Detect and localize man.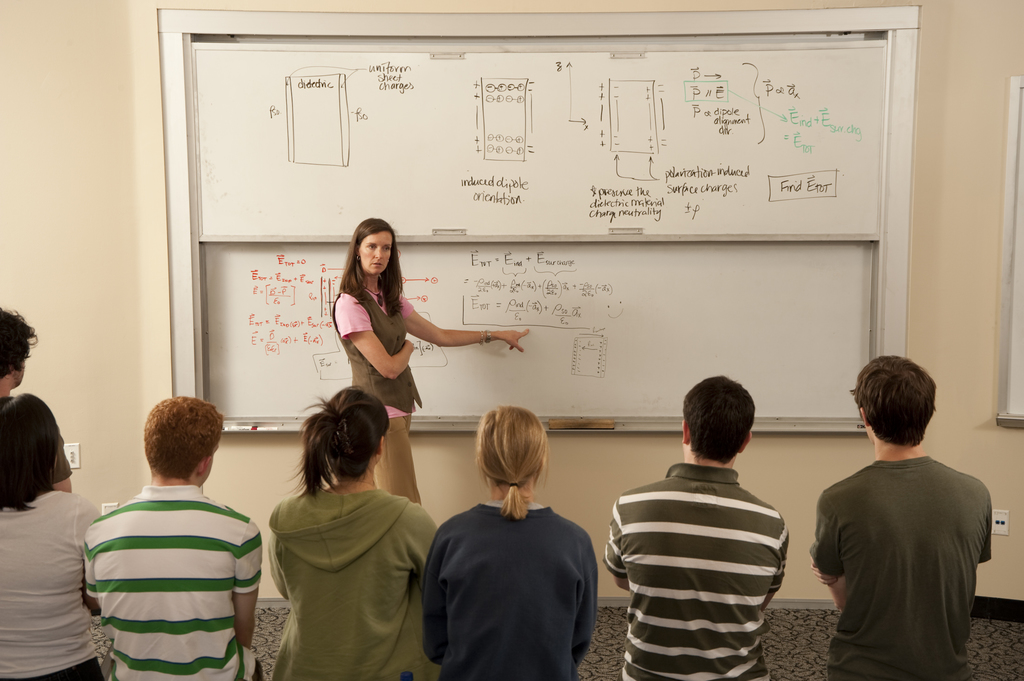
Localized at x1=811 y1=349 x2=1007 y2=677.
